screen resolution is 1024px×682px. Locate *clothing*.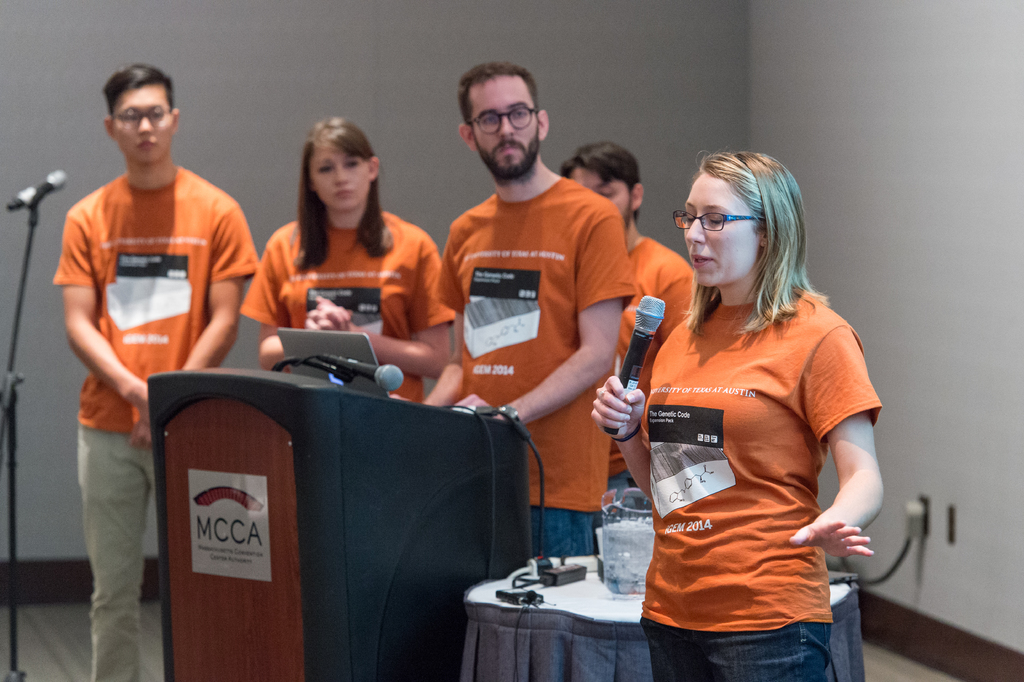
[x1=609, y1=217, x2=698, y2=481].
